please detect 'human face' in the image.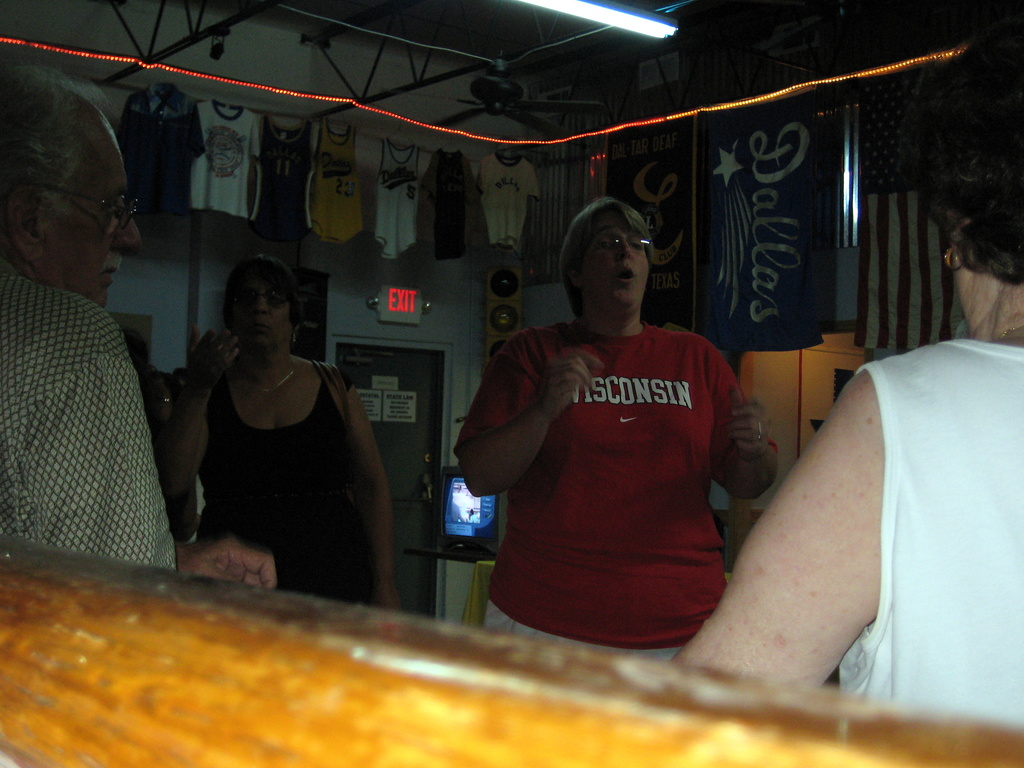
33:141:150:321.
